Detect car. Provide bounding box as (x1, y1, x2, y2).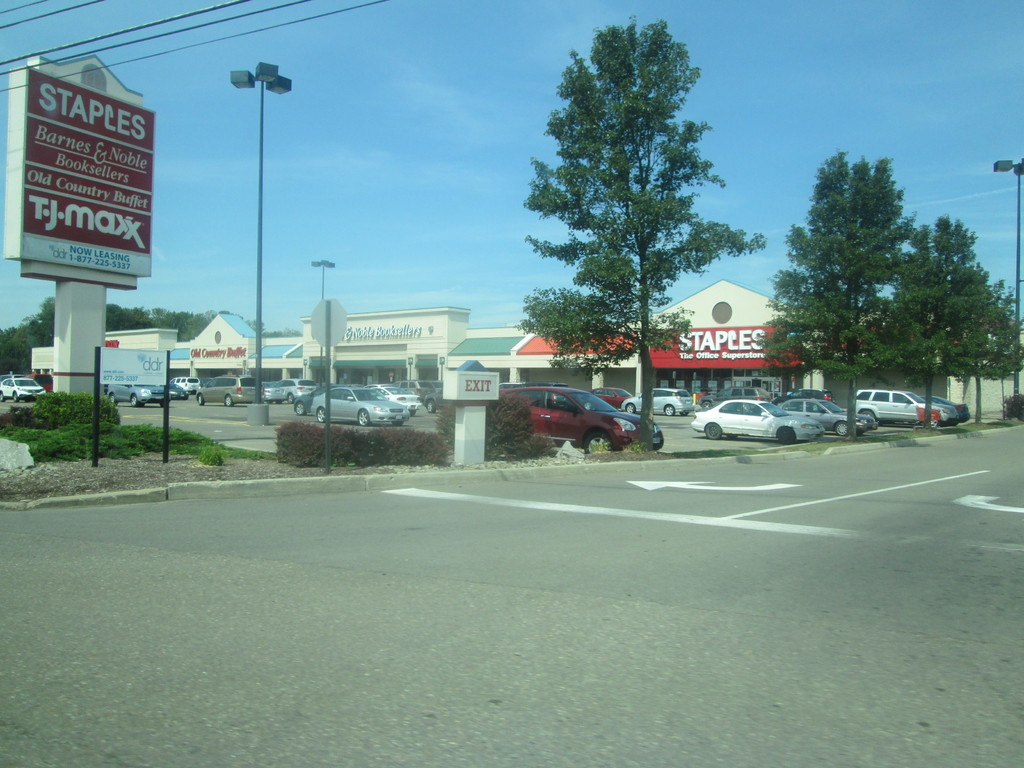
(495, 383, 664, 456).
